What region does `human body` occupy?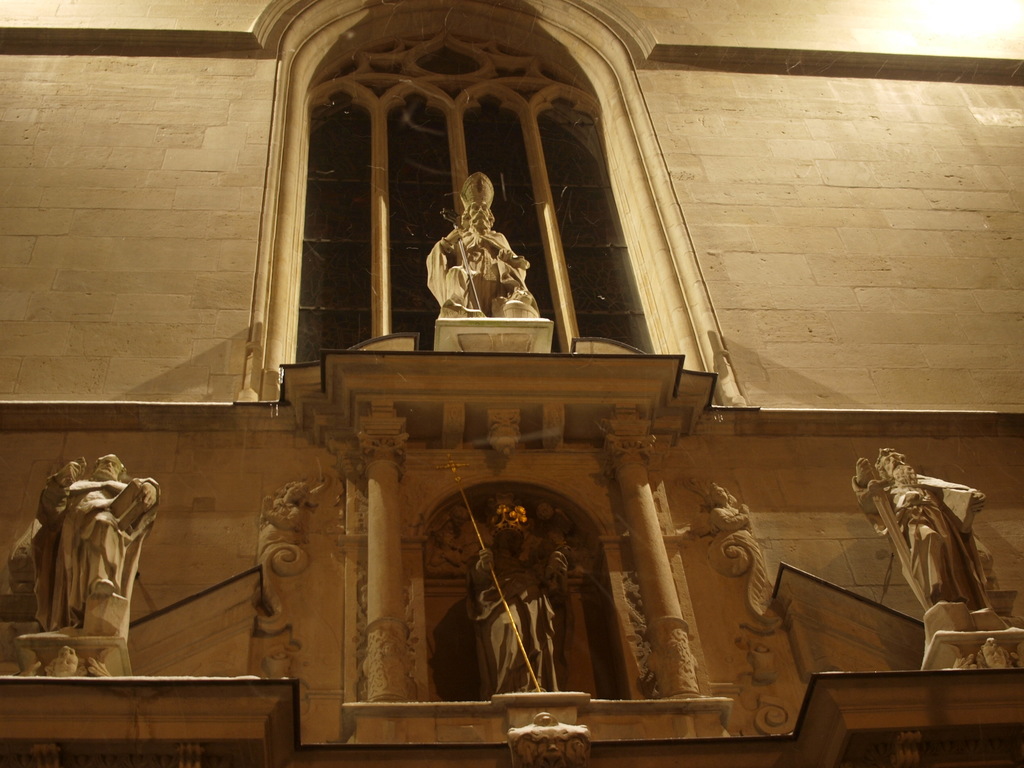
<box>465,491,571,692</box>.
